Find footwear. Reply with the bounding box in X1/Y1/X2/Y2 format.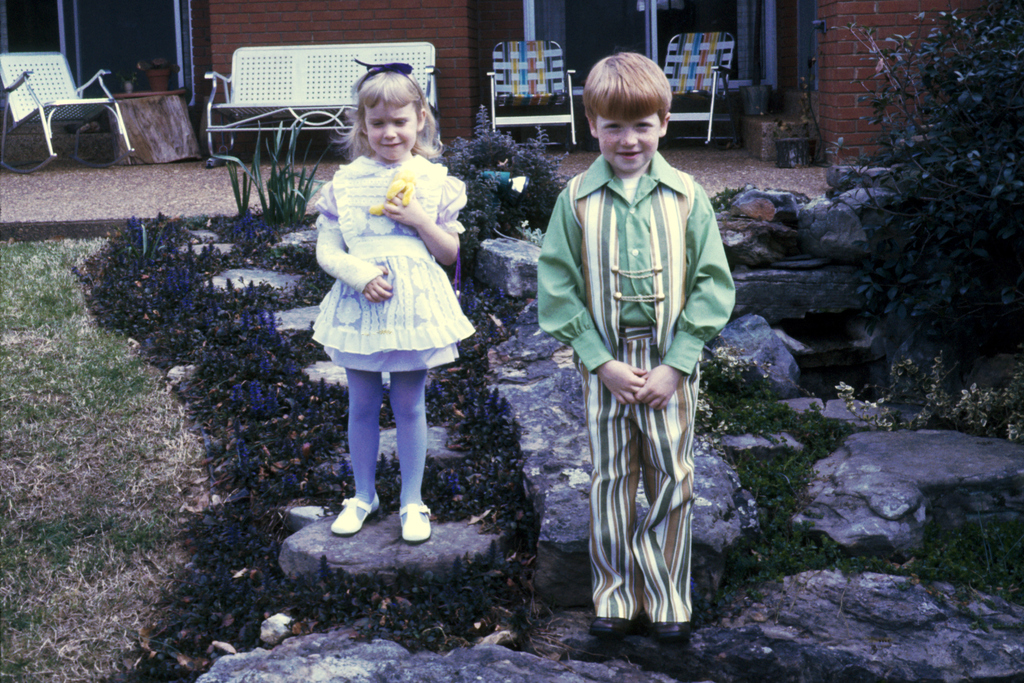
398/488/434/548.
